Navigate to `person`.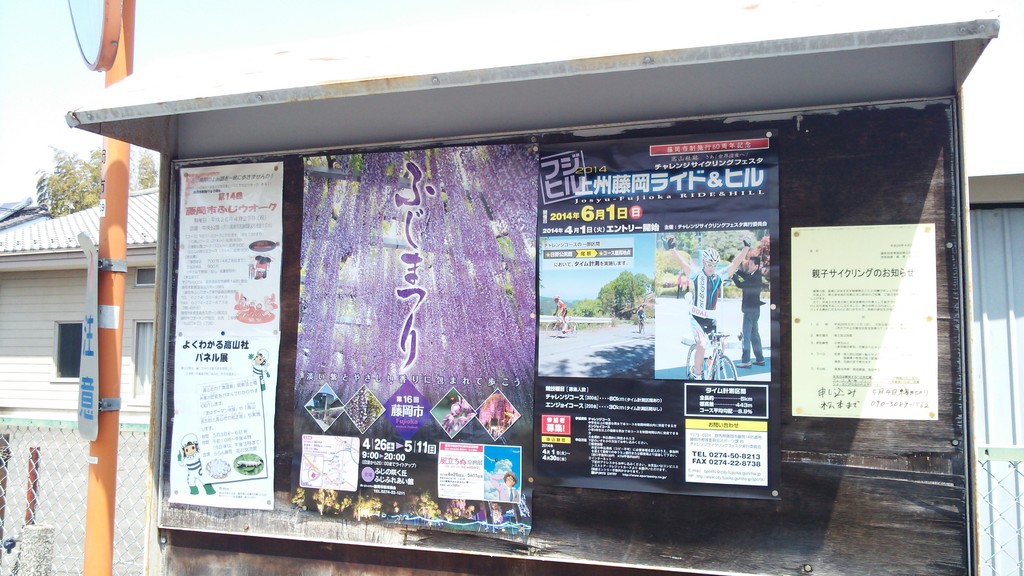
Navigation target: (left=249, top=348, right=270, bottom=390).
